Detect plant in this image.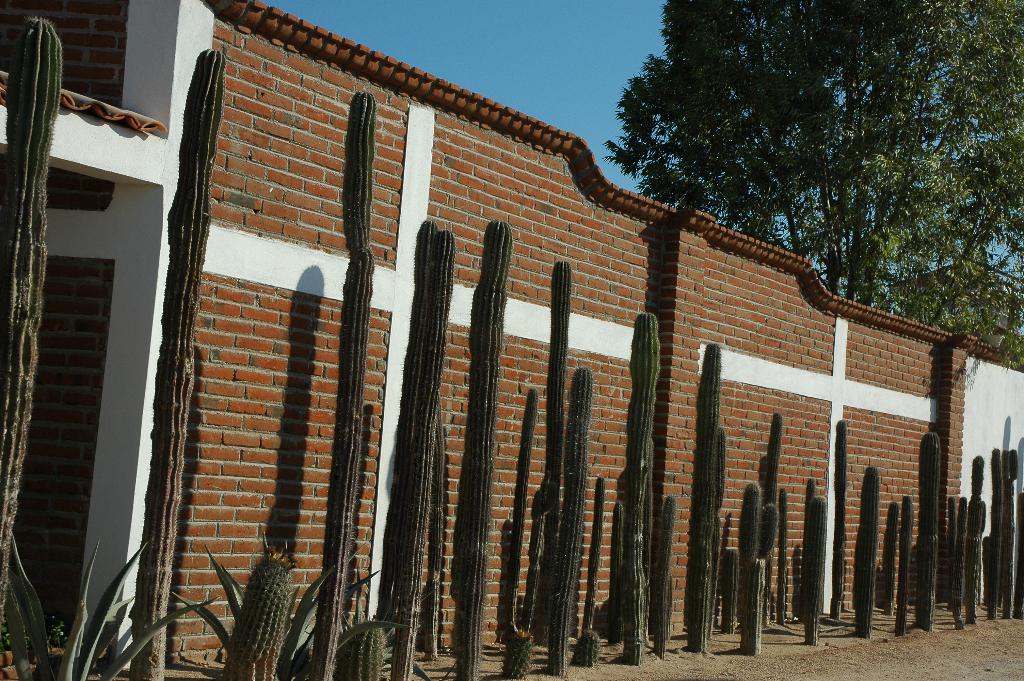
Detection: bbox=(5, 537, 221, 680).
